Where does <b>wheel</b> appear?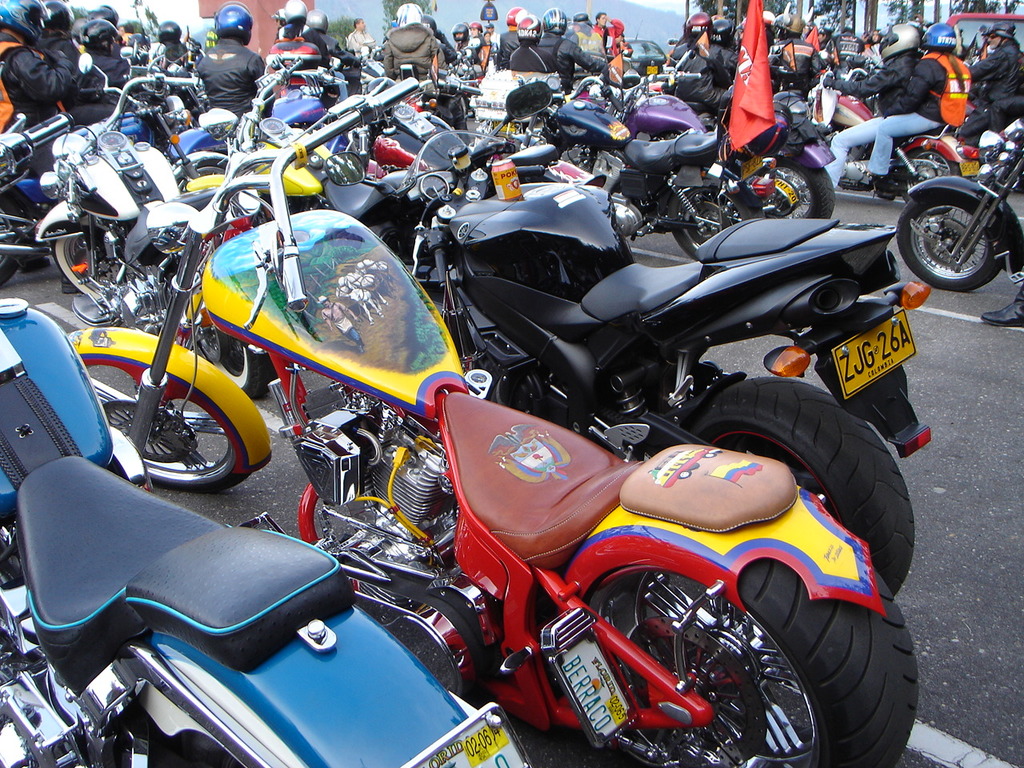
Appears at <region>0, 194, 26, 290</region>.
